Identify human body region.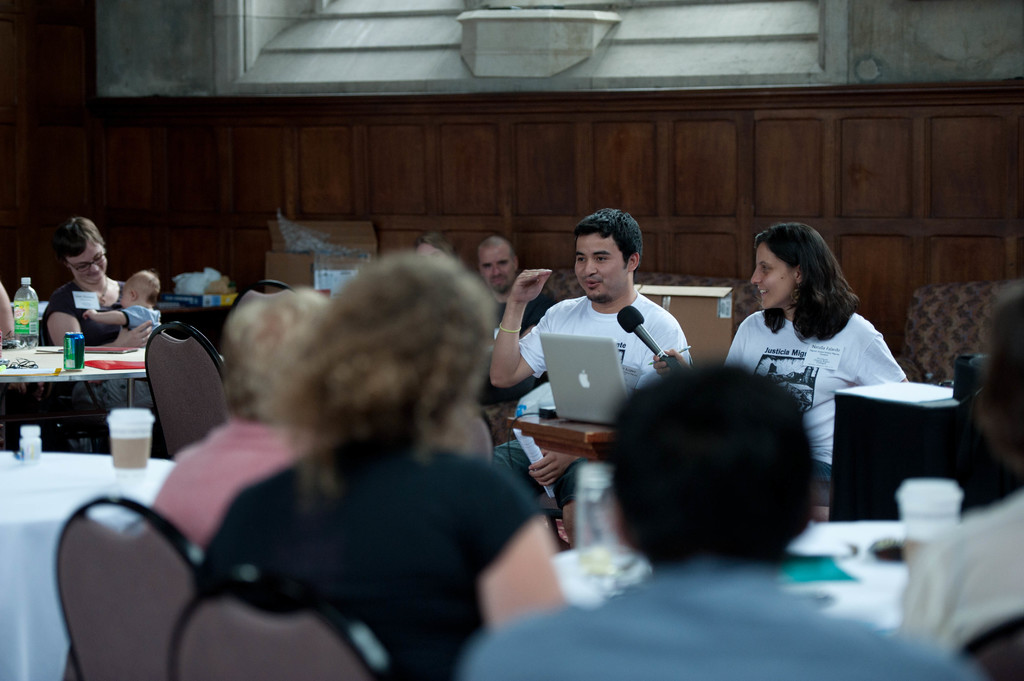
Region: region(486, 267, 688, 495).
